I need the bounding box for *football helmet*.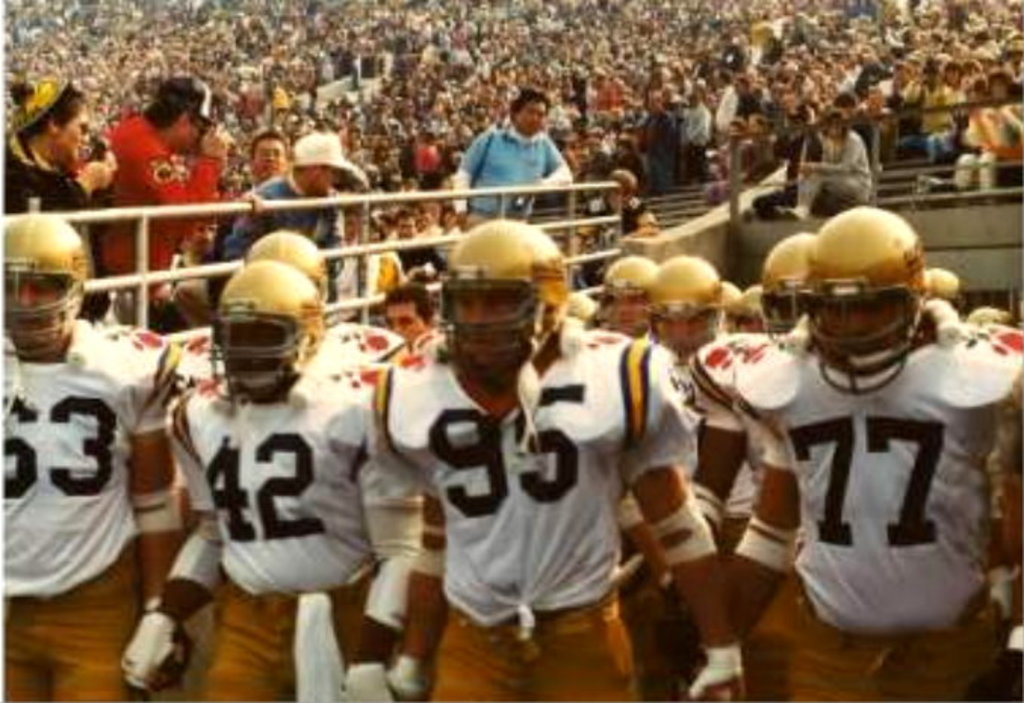
Here it is: (x1=434, y1=216, x2=564, y2=361).
